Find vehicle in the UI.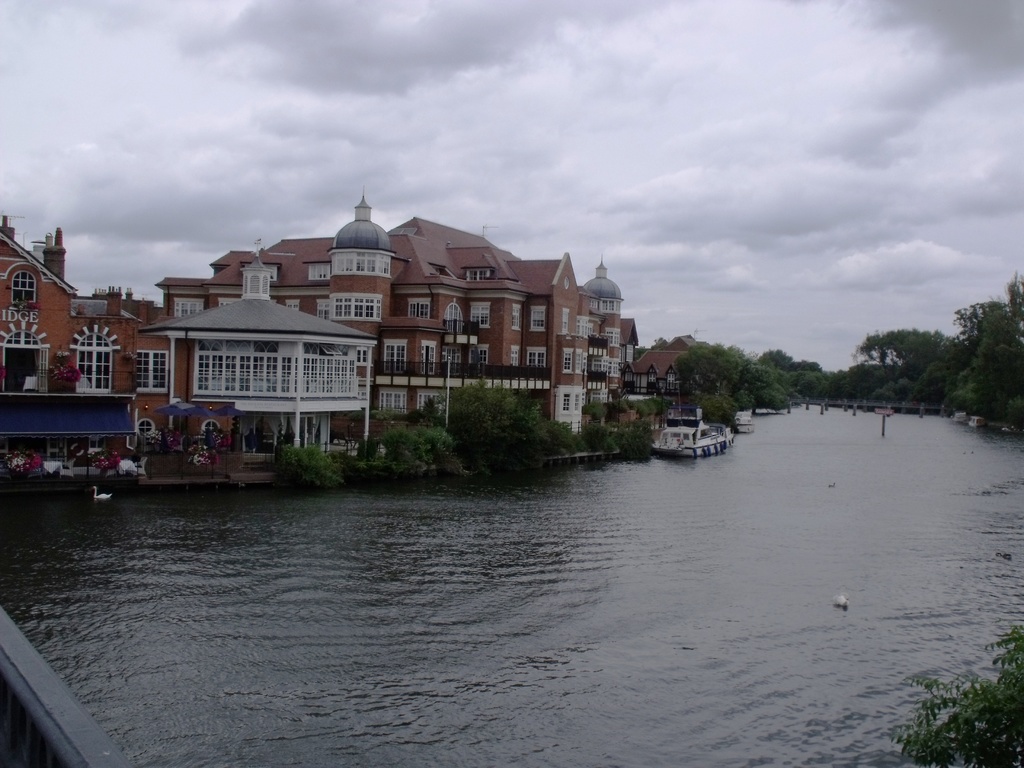
UI element at 948:409:970:424.
